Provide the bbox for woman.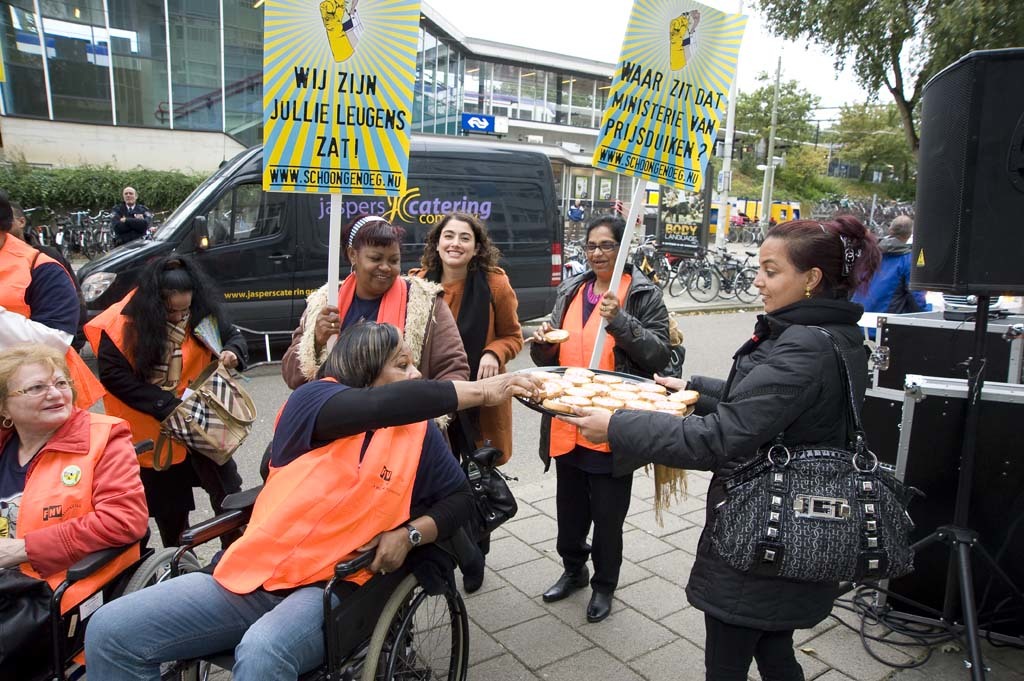
BBox(660, 191, 903, 680).
